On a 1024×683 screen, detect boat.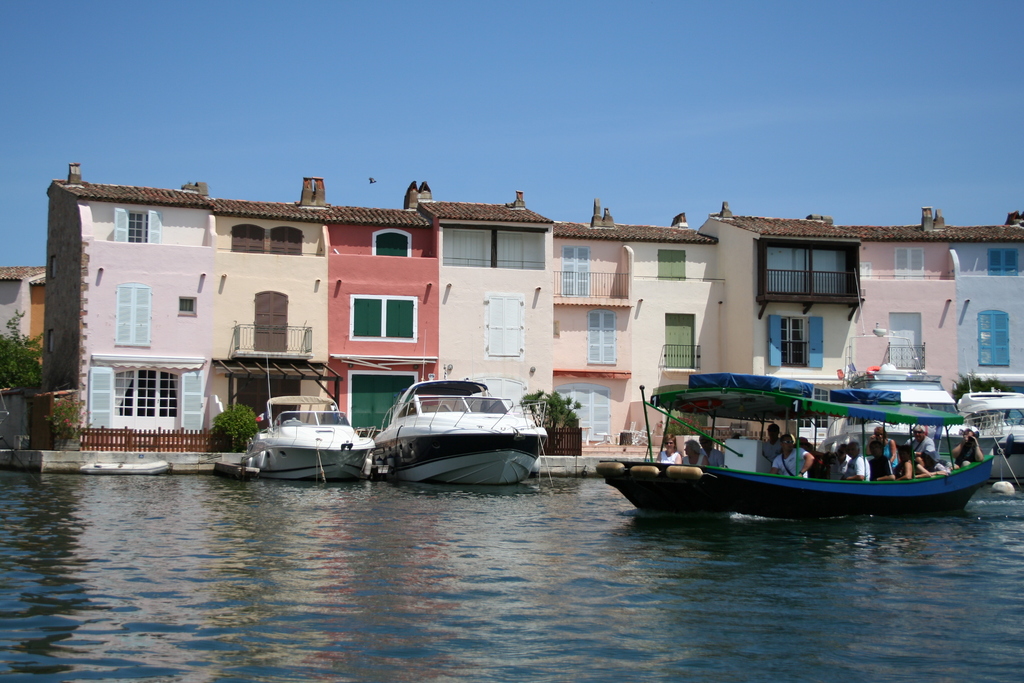
(372,368,553,494).
